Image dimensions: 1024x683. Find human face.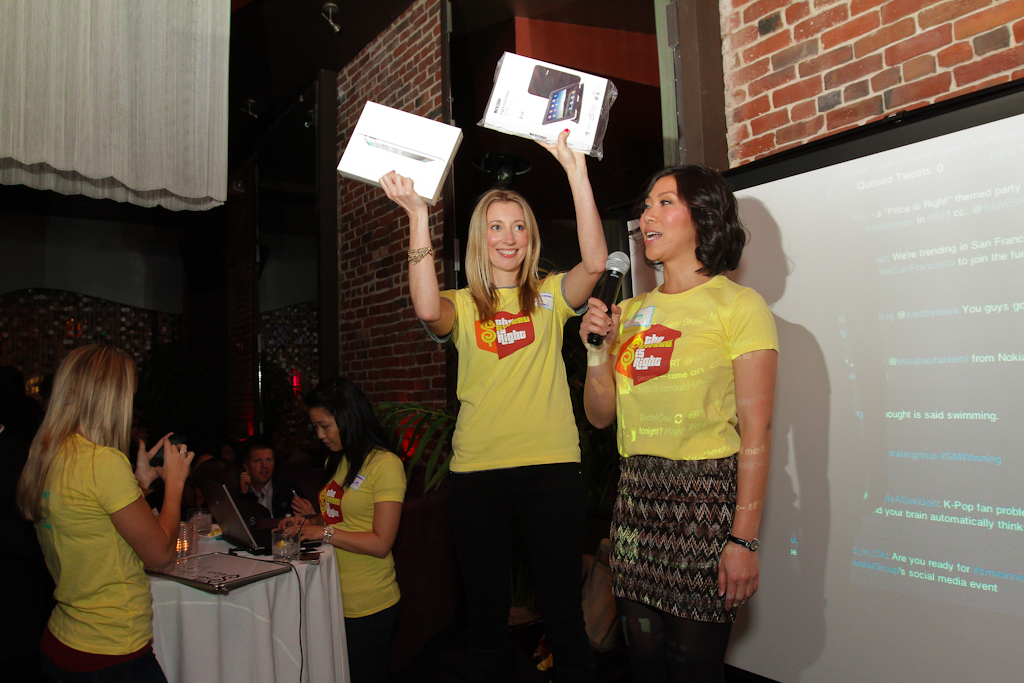
region(254, 446, 276, 482).
